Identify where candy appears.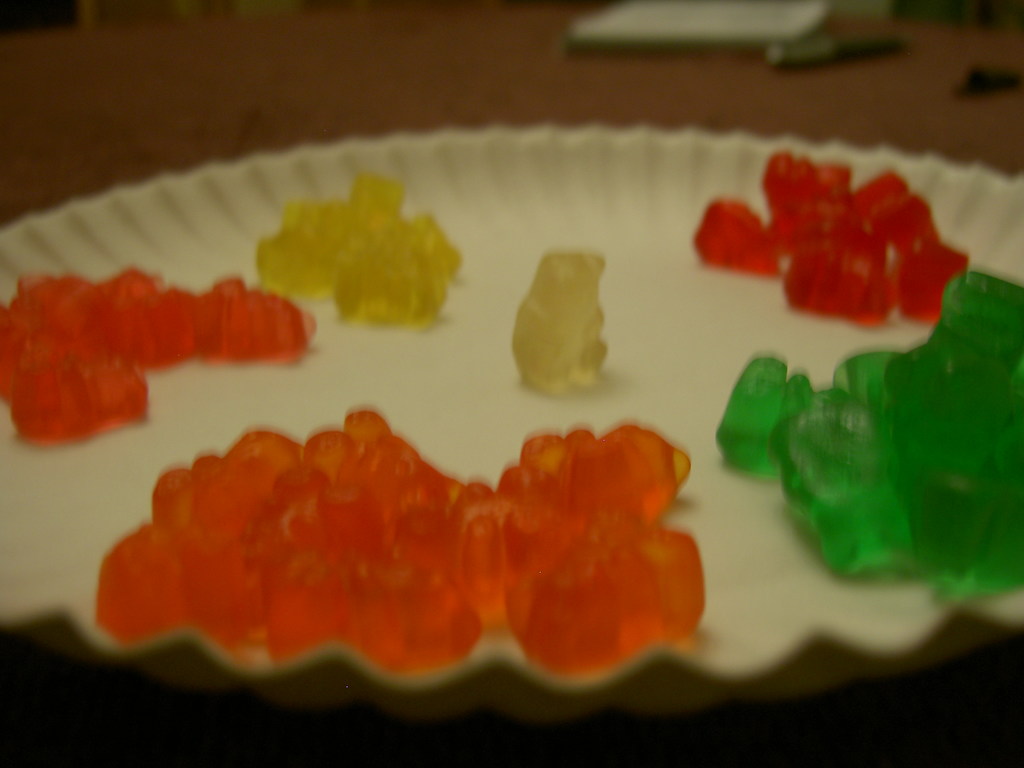
Appears at pyautogui.locateOnScreen(257, 168, 466, 335).
